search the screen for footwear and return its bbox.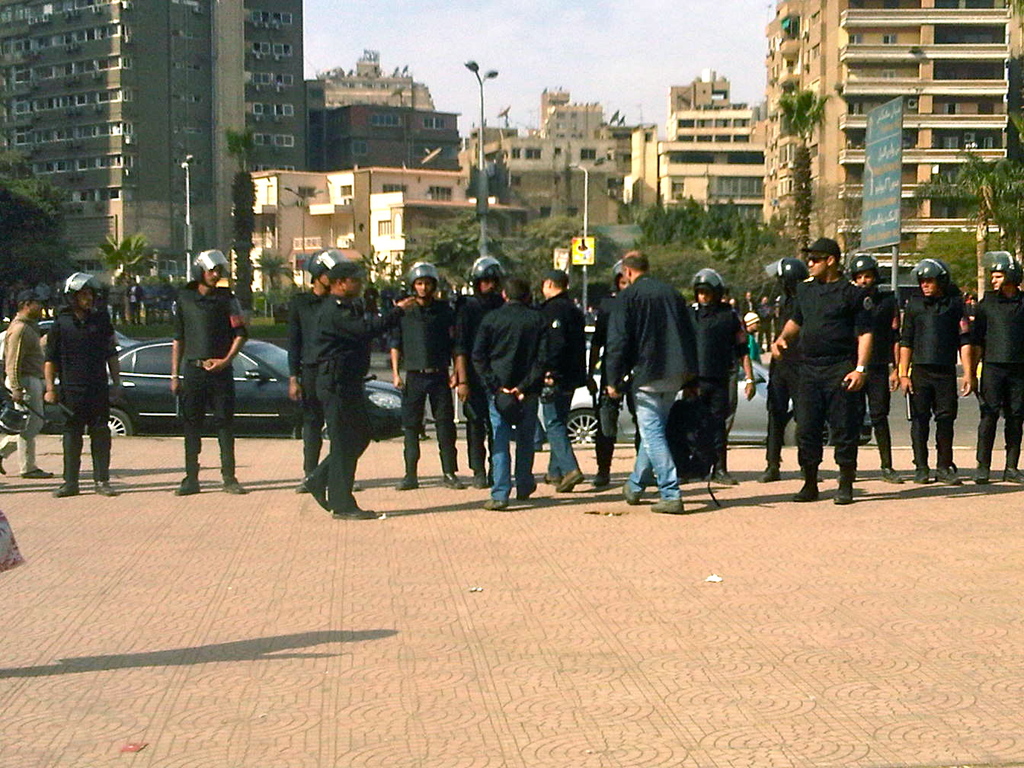
Found: left=798, top=453, right=824, bottom=505.
